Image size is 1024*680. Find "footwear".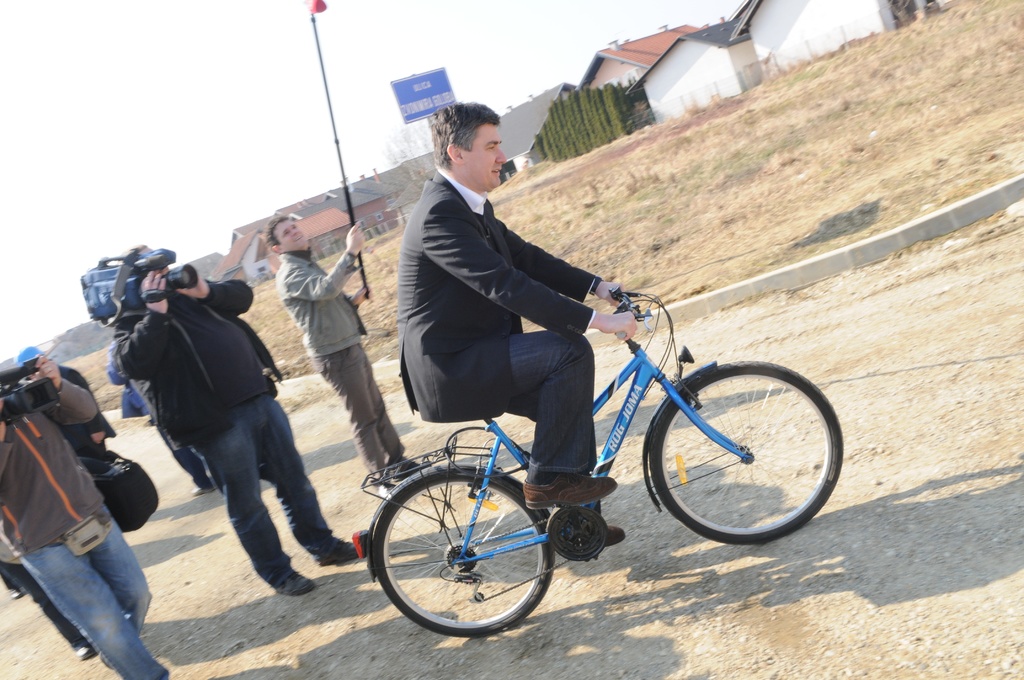
detection(317, 534, 374, 563).
